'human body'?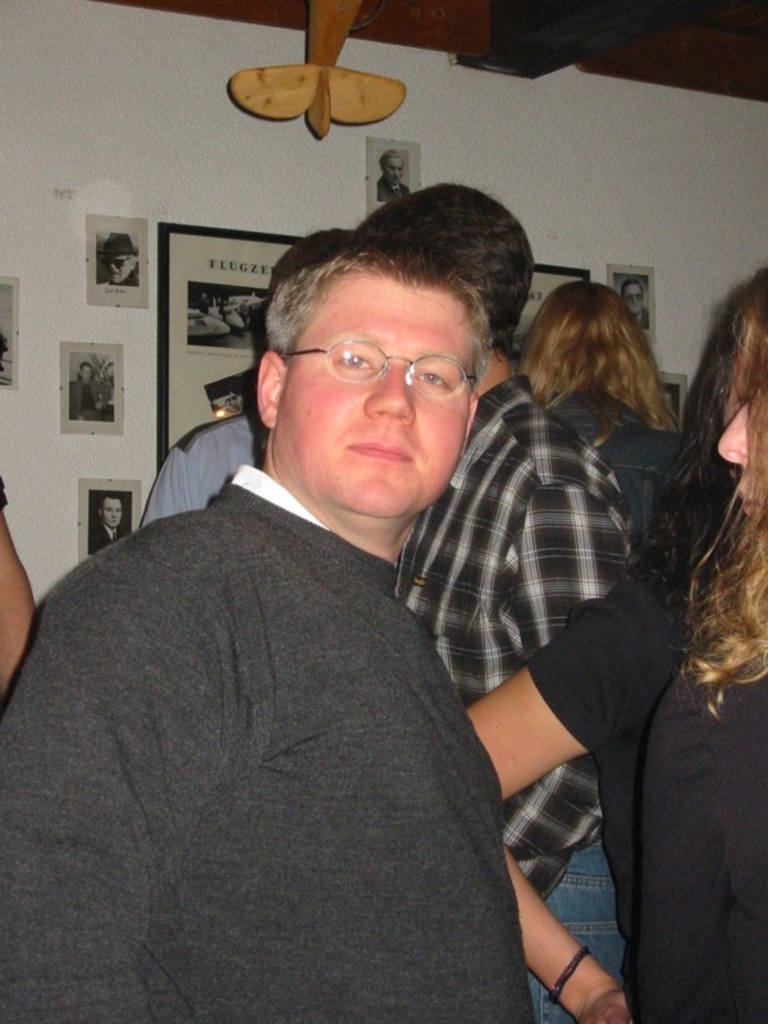
rect(397, 369, 646, 1018)
